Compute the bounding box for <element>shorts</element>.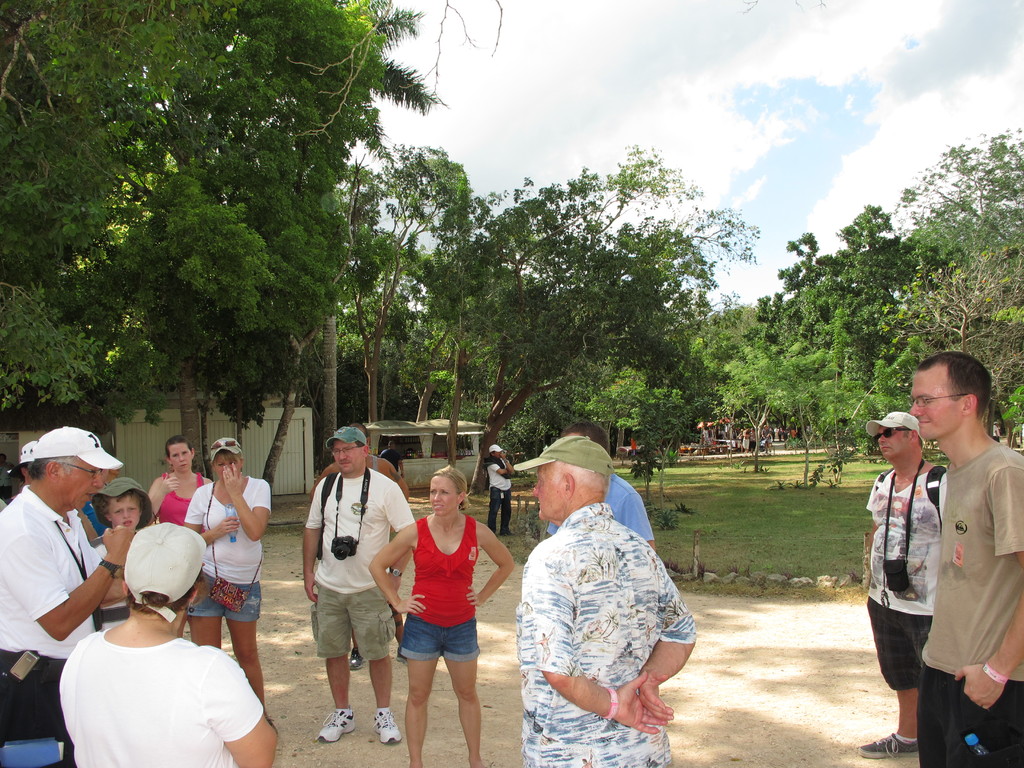
<region>916, 664, 1023, 767</region>.
